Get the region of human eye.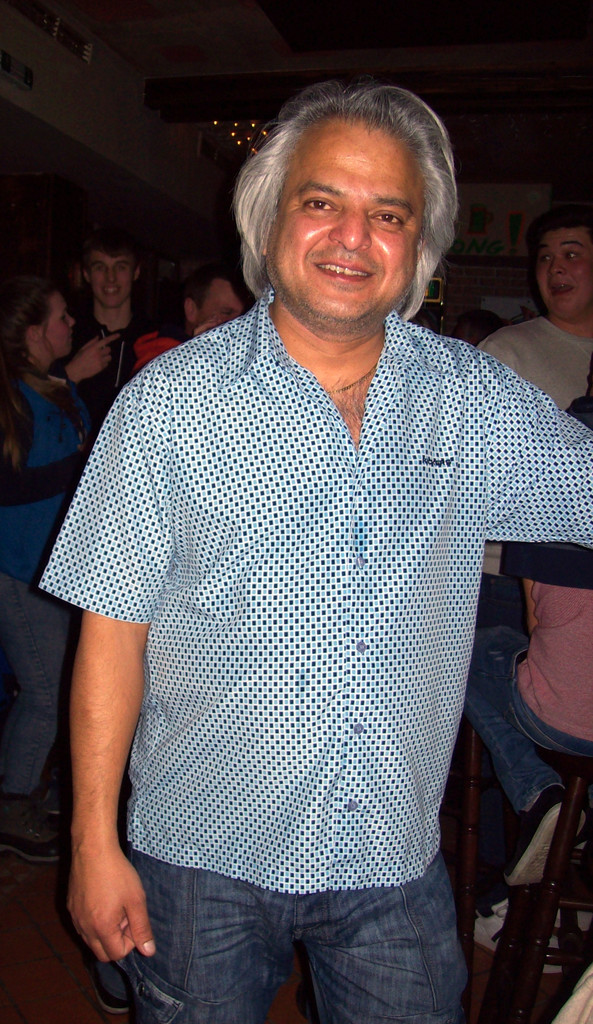
crop(370, 205, 407, 233).
